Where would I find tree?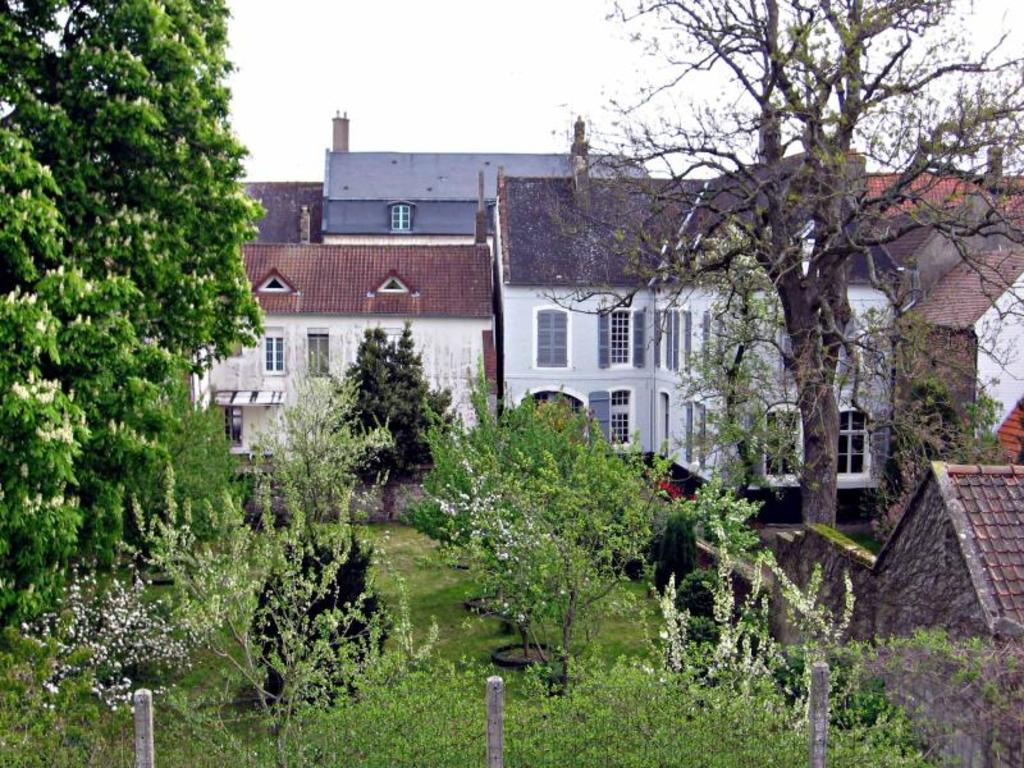
At rect(328, 323, 445, 515).
